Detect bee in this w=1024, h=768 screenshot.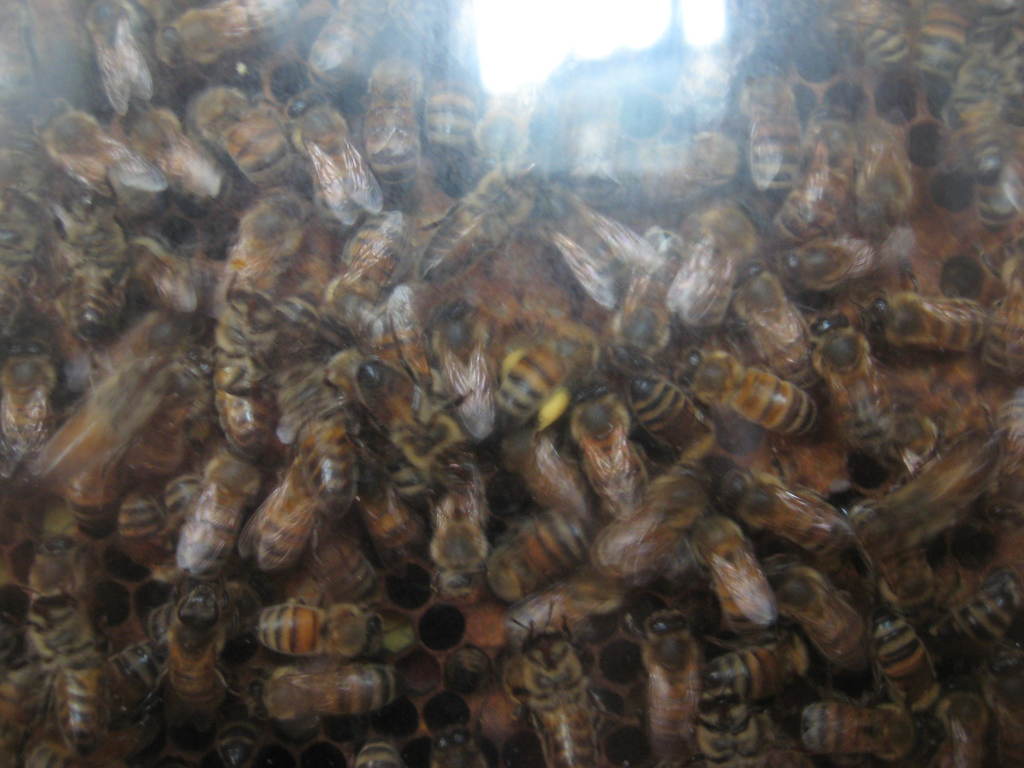
Detection: Rect(847, 276, 991, 354).
